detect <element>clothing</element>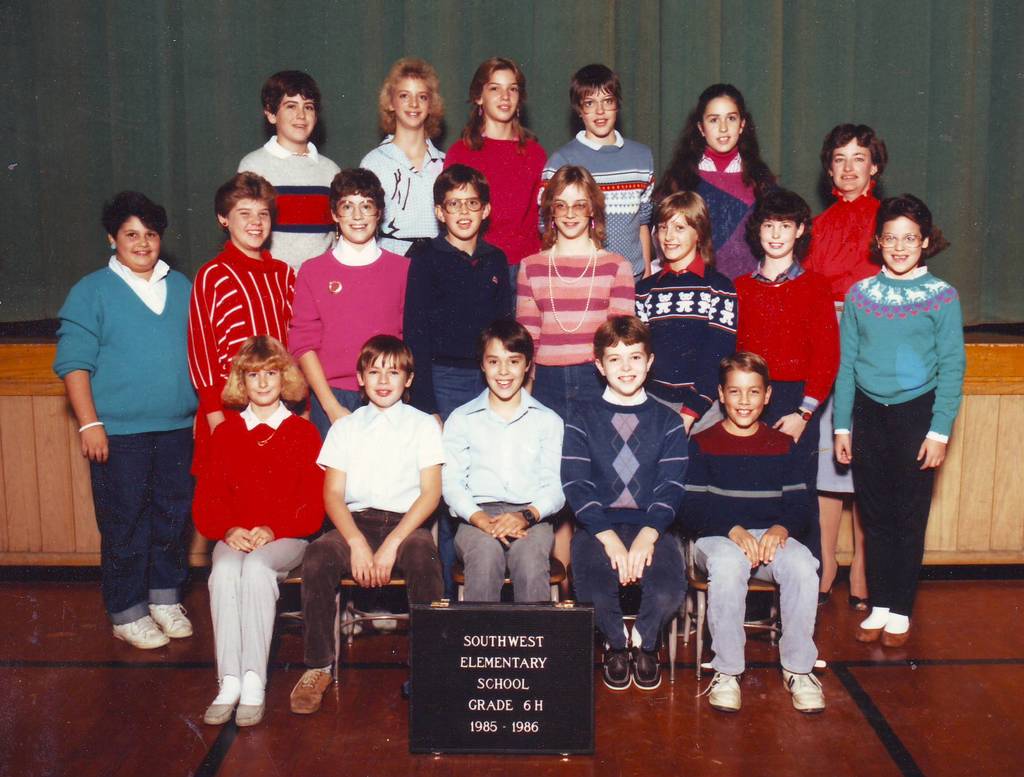
731, 263, 835, 484
